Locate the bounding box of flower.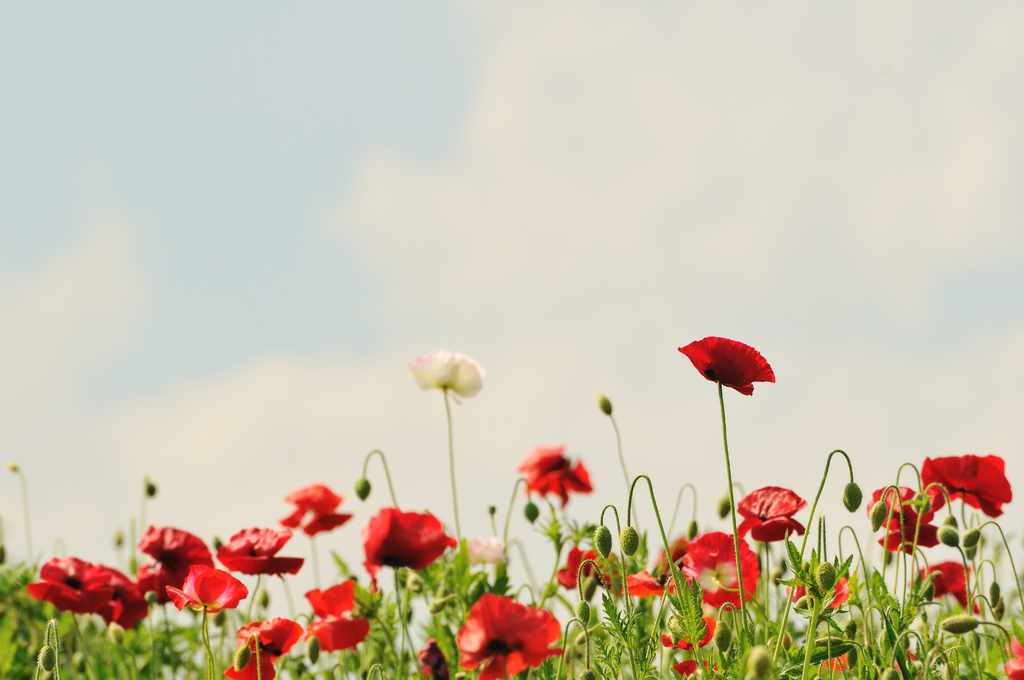
Bounding box: region(215, 524, 301, 579).
